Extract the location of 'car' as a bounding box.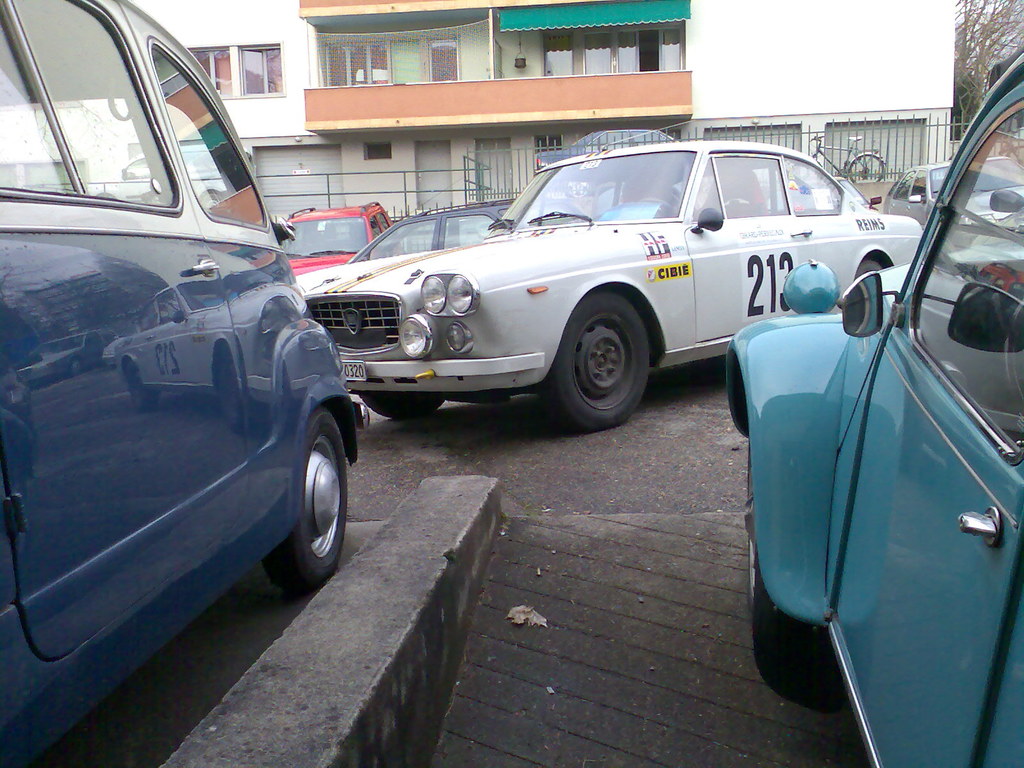
select_region(282, 207, 398, 280).
